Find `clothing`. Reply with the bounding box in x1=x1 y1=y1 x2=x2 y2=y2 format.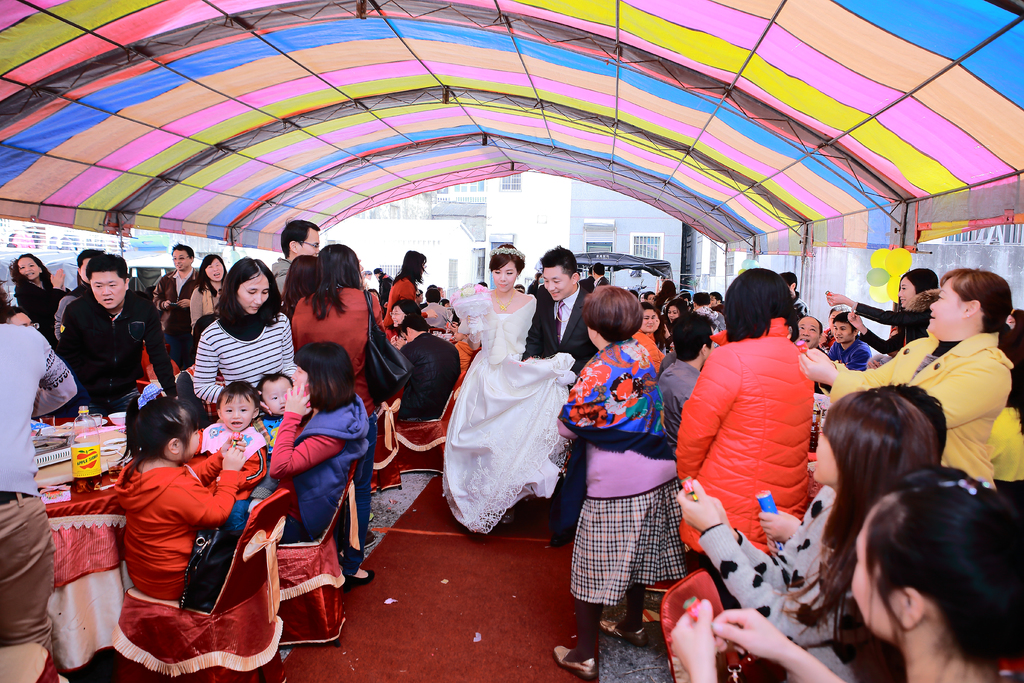
x1=820 y1=327 x2=1018 y2=490.
